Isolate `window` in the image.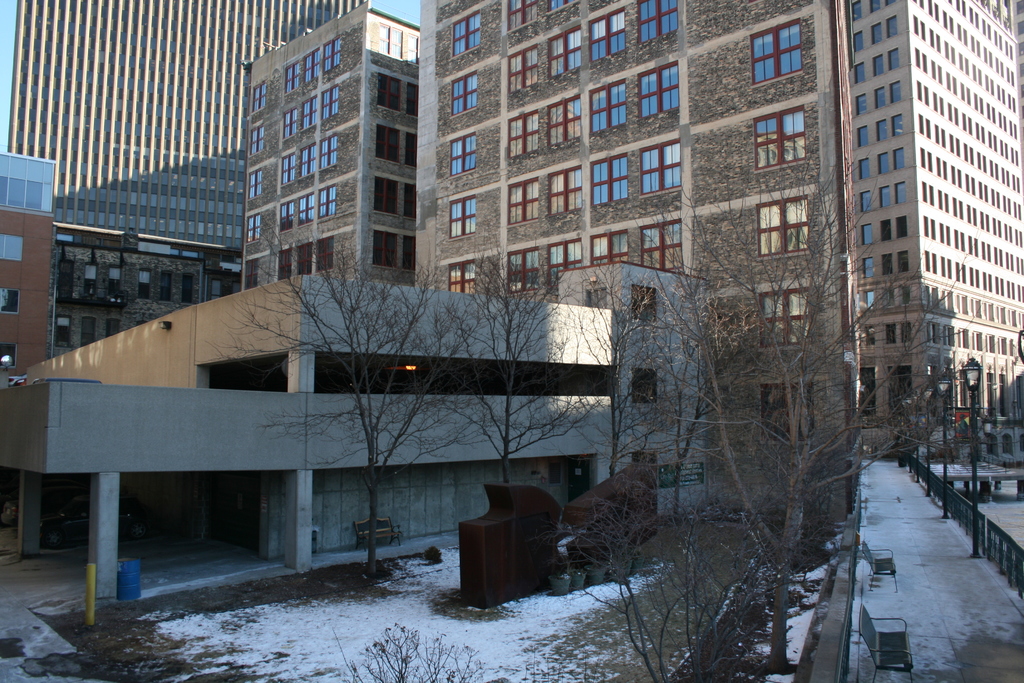
Isolated region: 544, 0, 575, 13.
